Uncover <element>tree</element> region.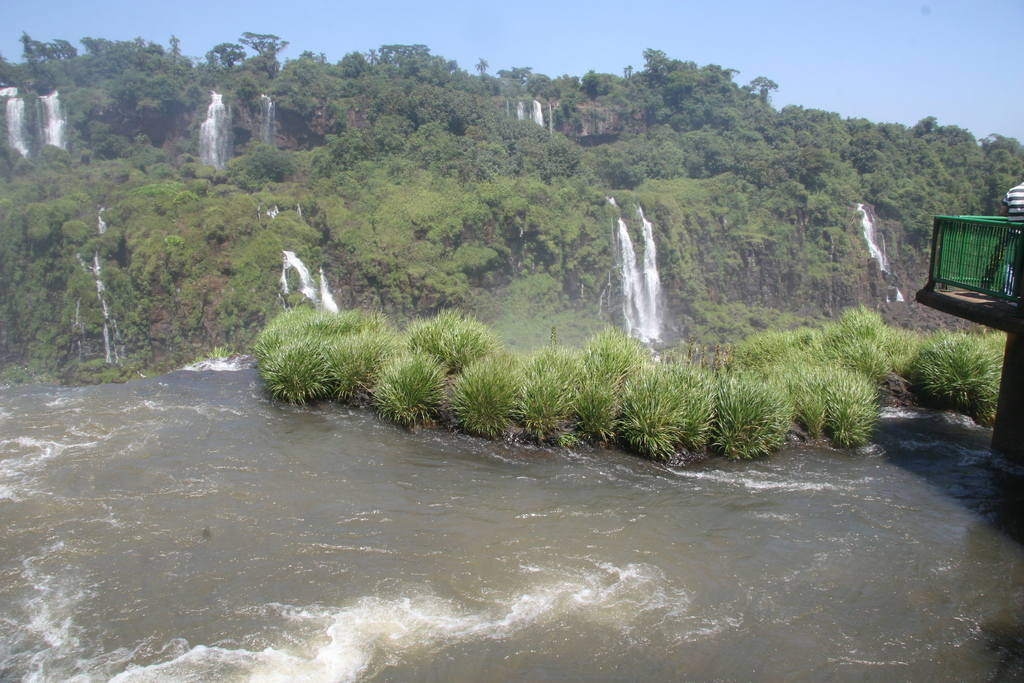
Uncovered: 748:73:781:102.
